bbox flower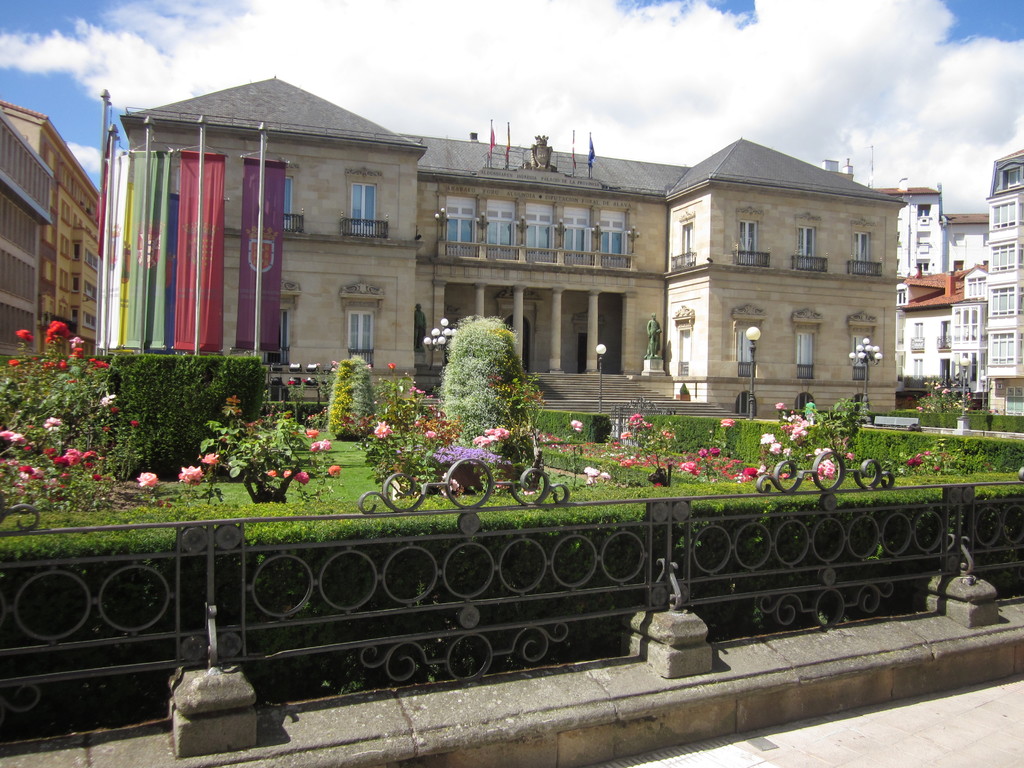
{"x1": 485, "y1": 428, "x2": 494, "y2": 438}
